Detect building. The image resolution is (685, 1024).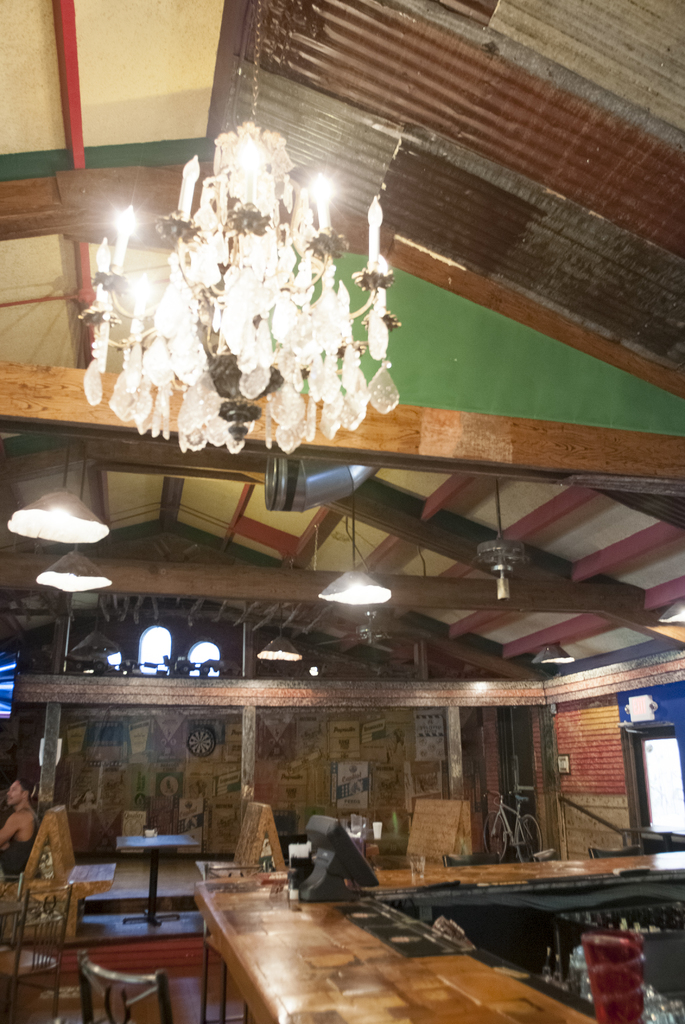
0 0 680 1023.
